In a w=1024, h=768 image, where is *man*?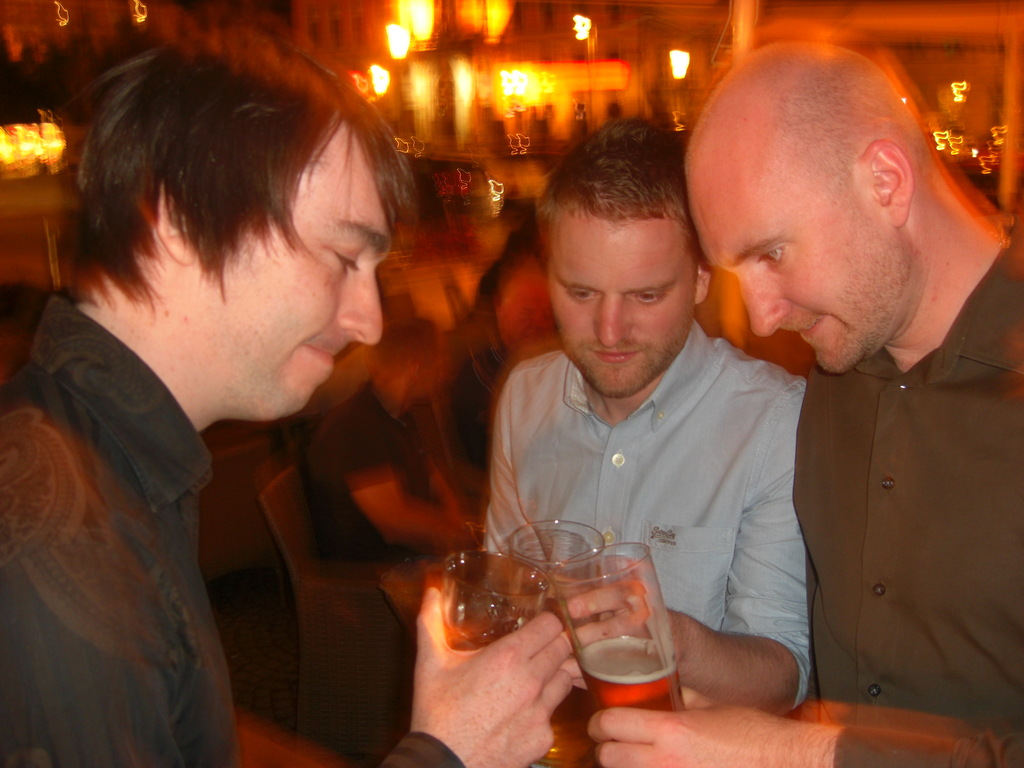
x1=575, y1=28, x2=1023, y2=767.
